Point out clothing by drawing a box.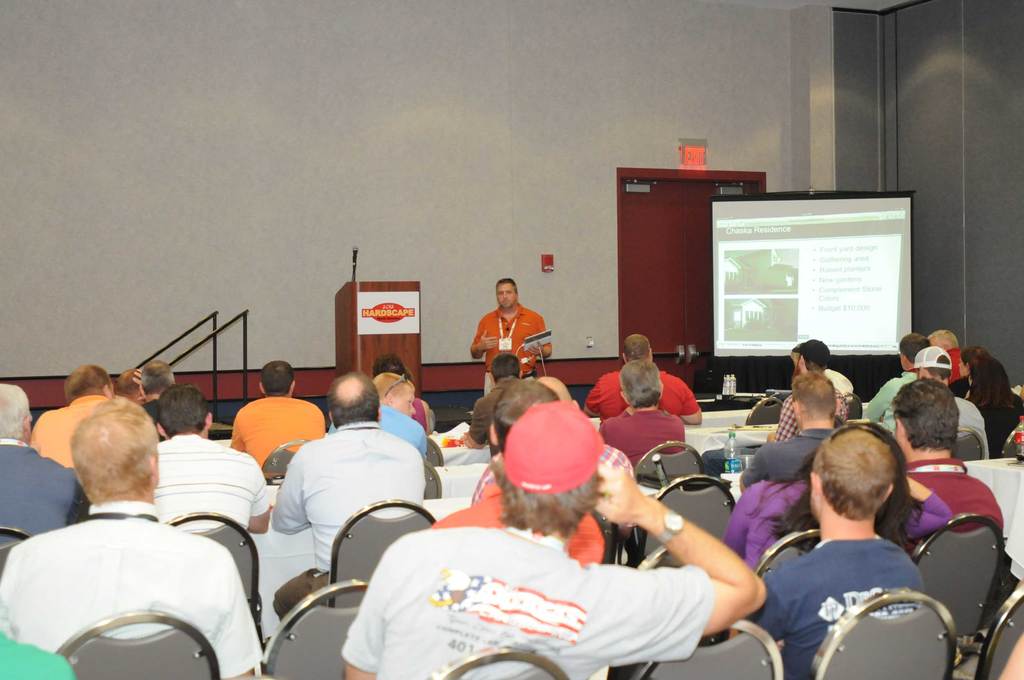
906 454 1004 559.
